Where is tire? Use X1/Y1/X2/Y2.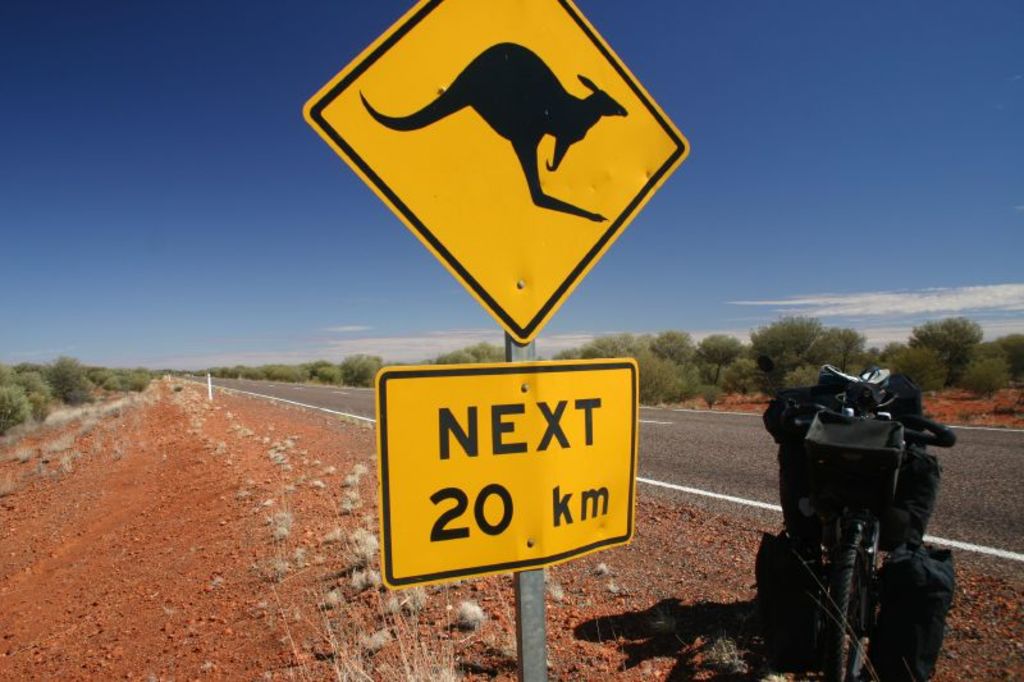
826/522/874/674.
